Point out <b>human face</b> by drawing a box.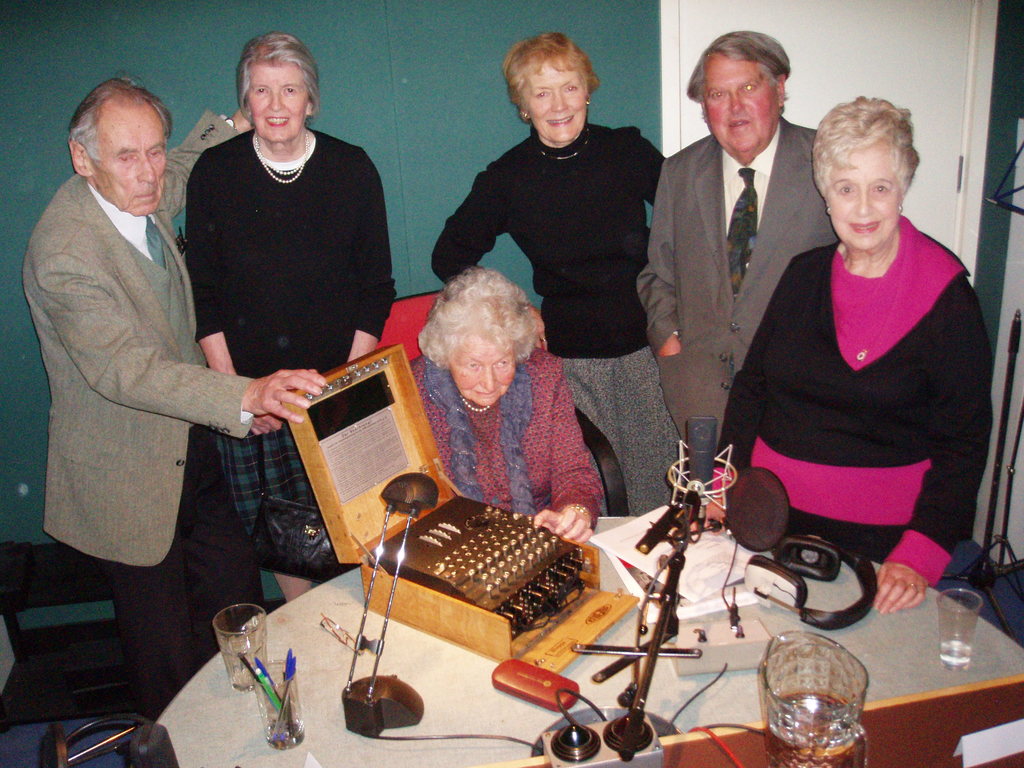
<region>447, 332, 515, 403</region>.
